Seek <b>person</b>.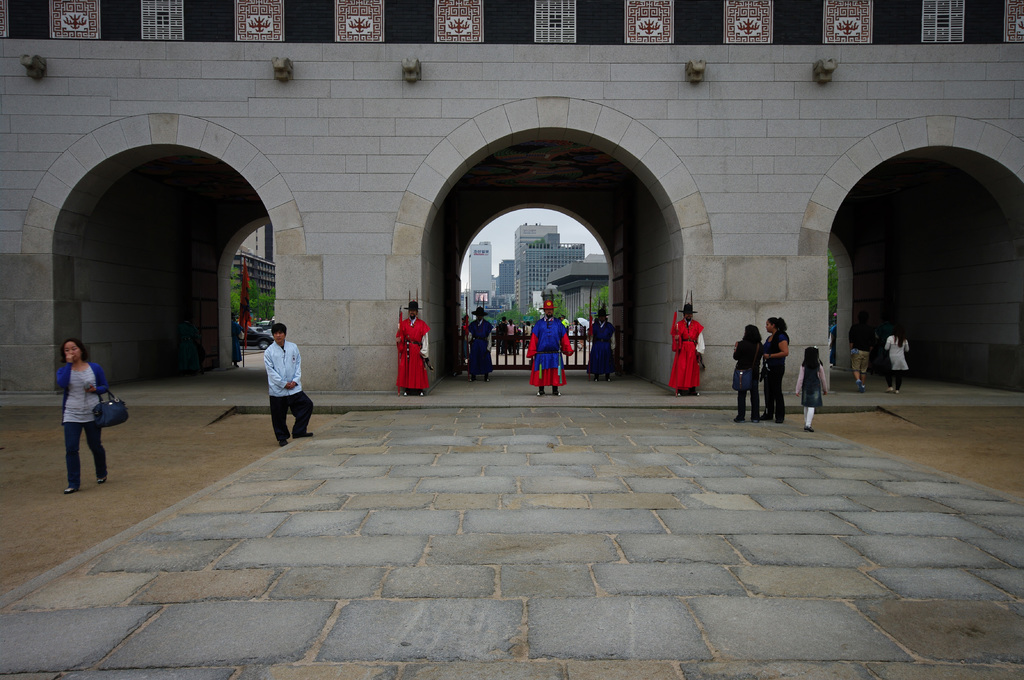
rect(55, 344, 110, 498).
